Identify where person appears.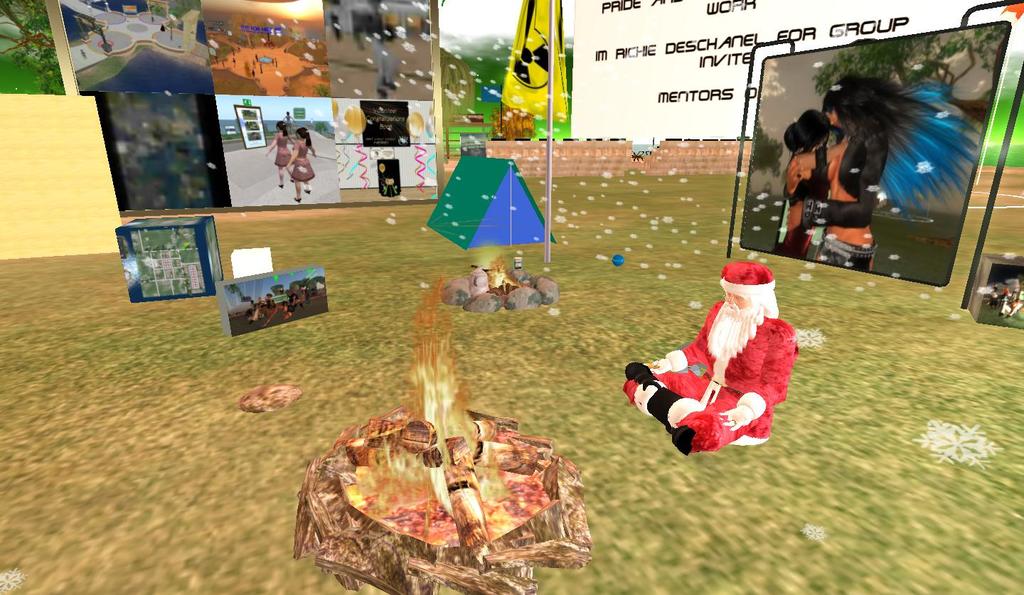
Appears at bbox=(779, 107, 831, 255).
